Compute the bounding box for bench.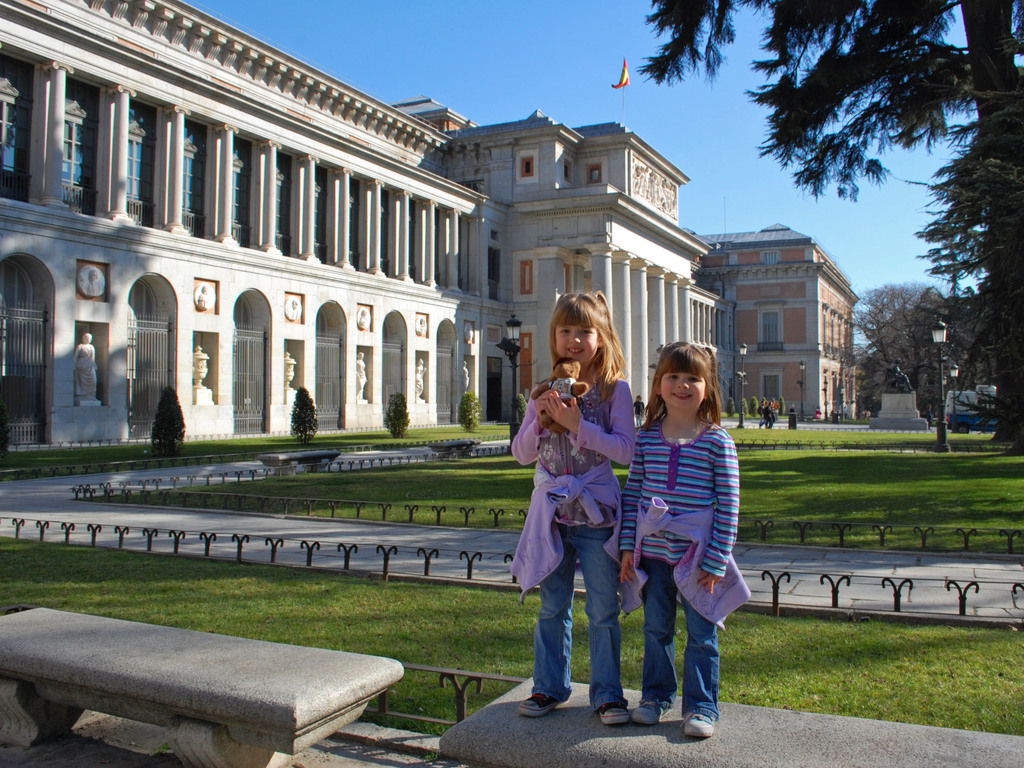
[257, 446, 338, 478].
